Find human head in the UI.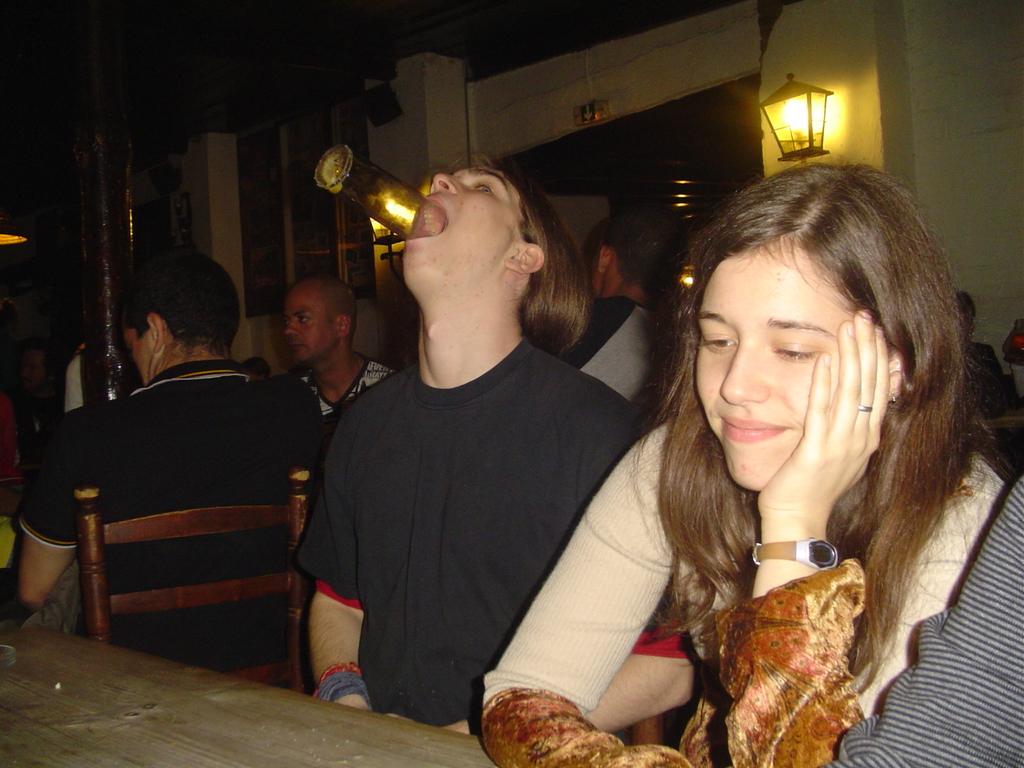
UI element at region(673, 160, 952, 513).
